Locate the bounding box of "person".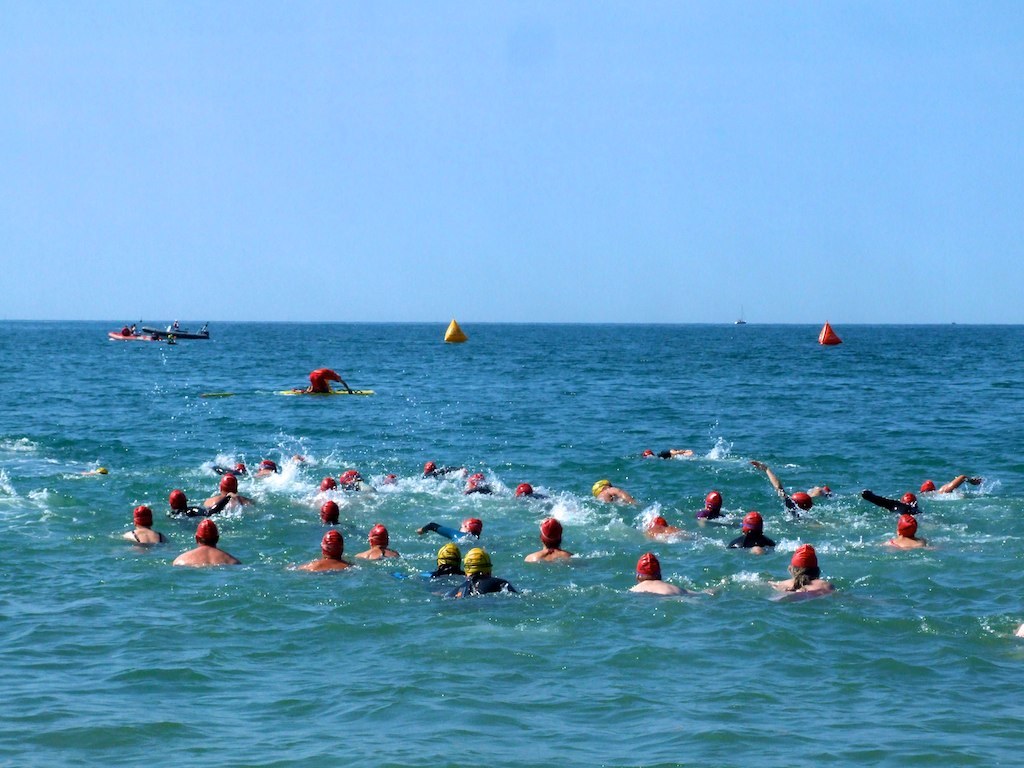
Bounding box: detection(206, 474, 265, 517).
